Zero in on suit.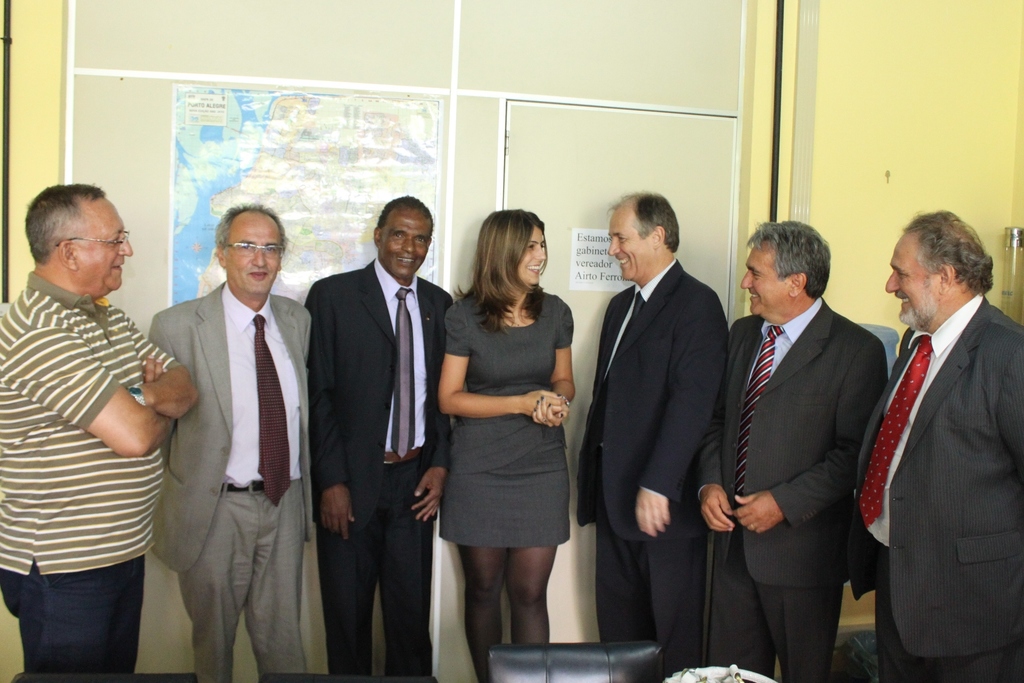
Zeroed in: (x1=708, y1=194, x2=895, y2=672).
